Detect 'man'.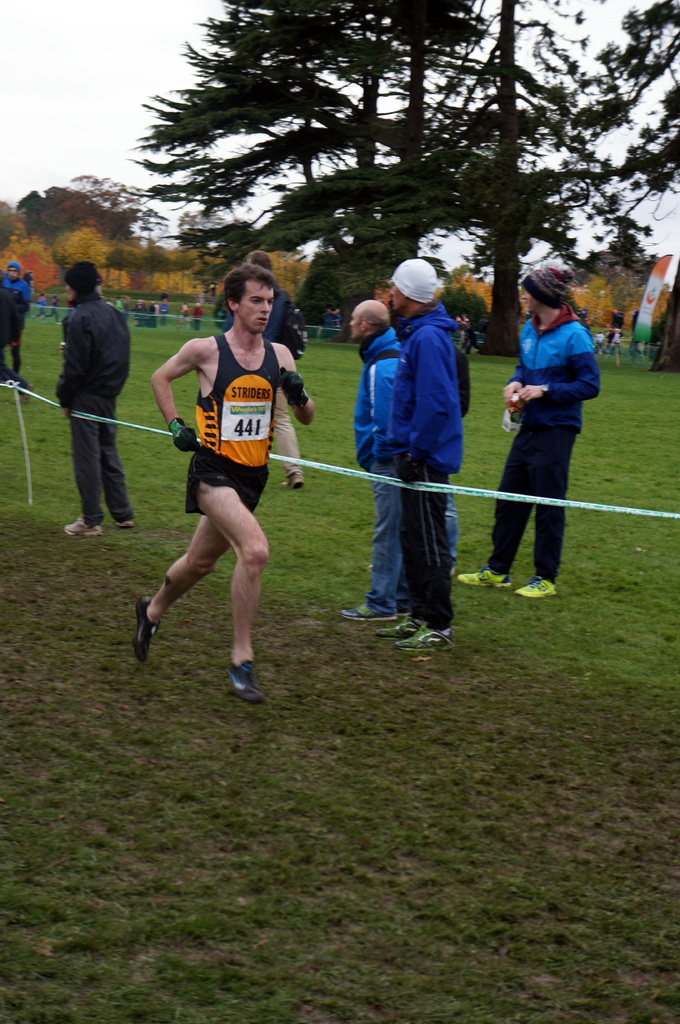
Detected at <bbox>334, 296, 400, 624</bbox>.
